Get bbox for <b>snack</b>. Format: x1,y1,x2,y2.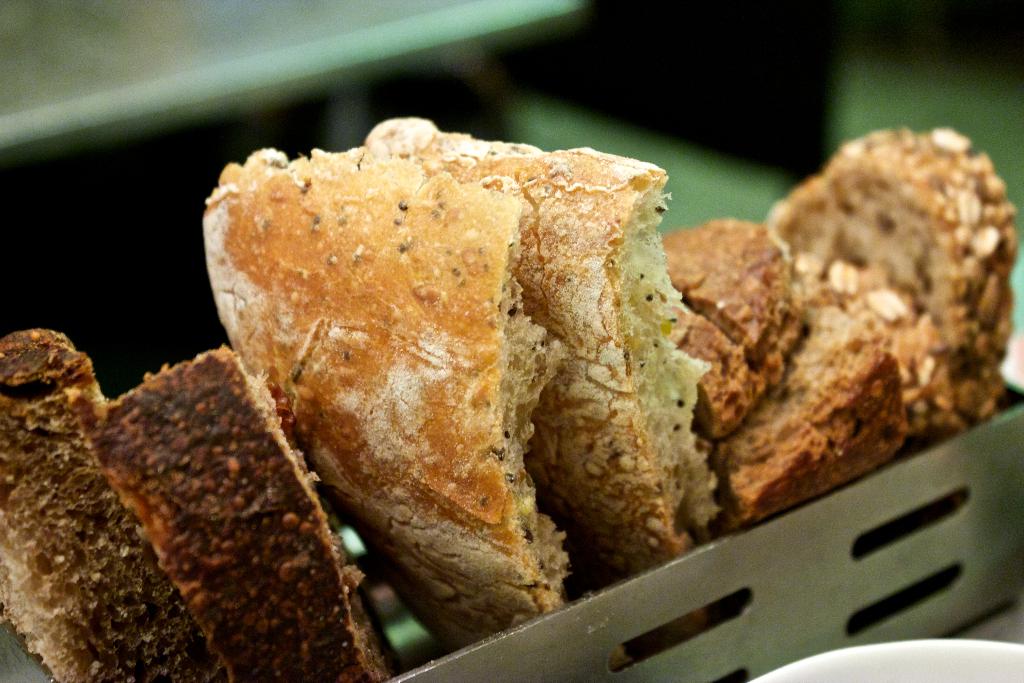
678,161,1001,516.
